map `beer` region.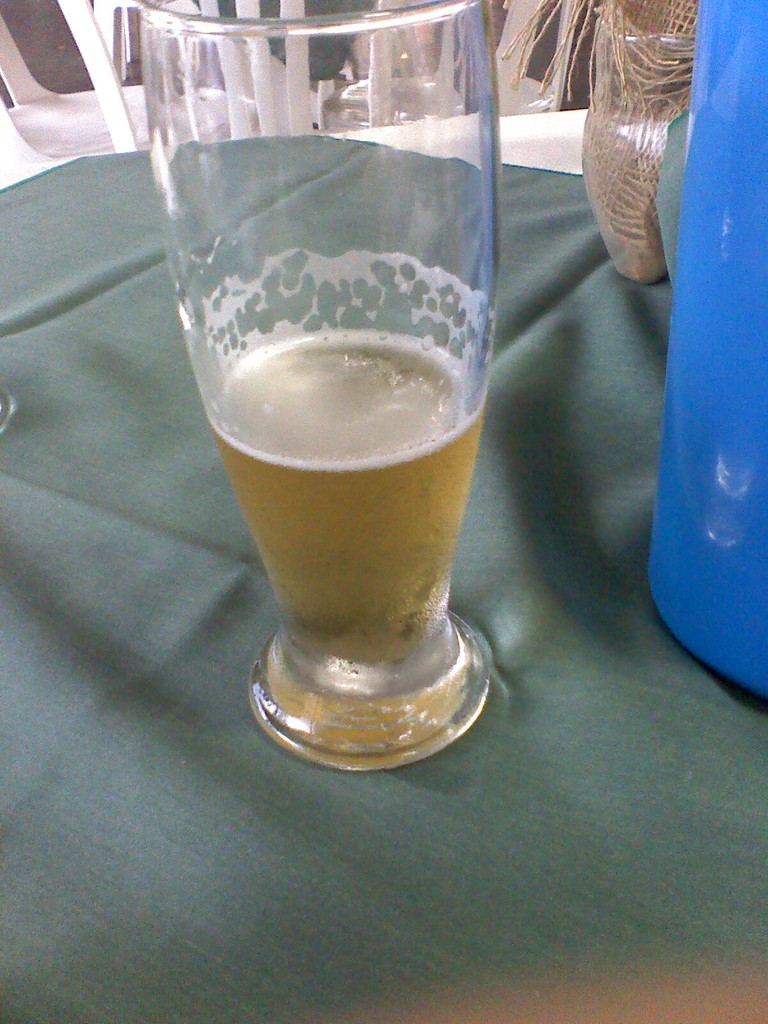
Mapped to (210, 326, 479, 662).
